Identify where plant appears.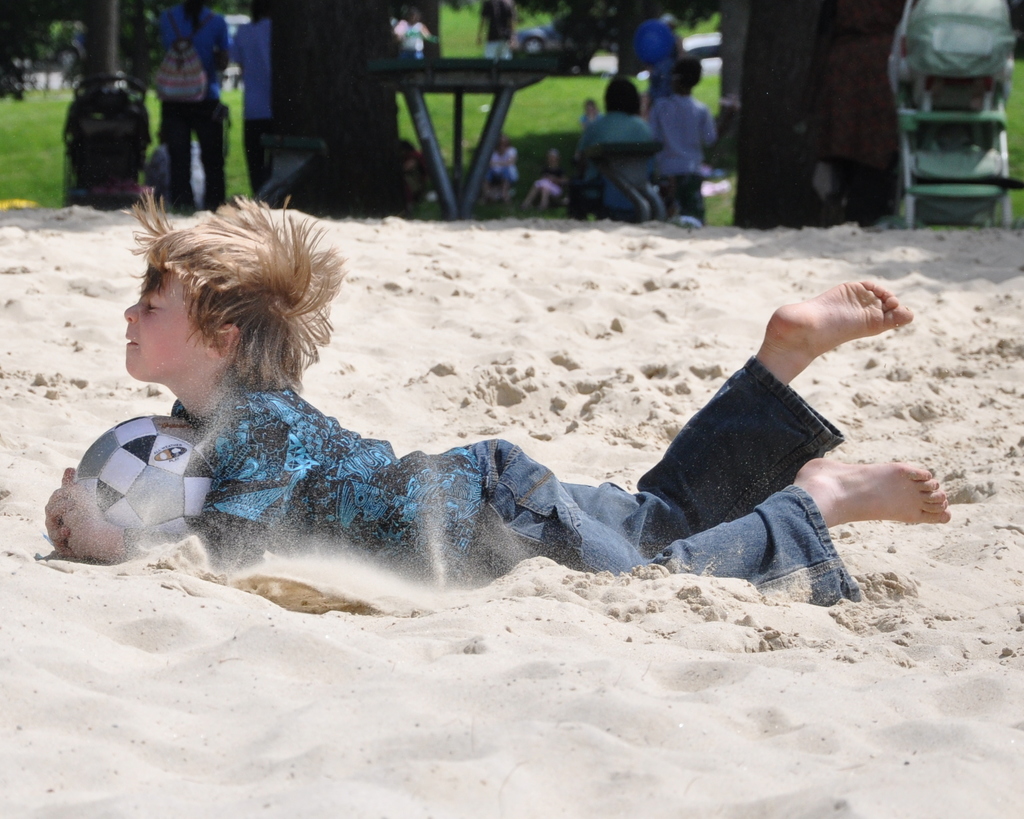
Appears at [x1=928, y1=218, x2=991, y2=236].
